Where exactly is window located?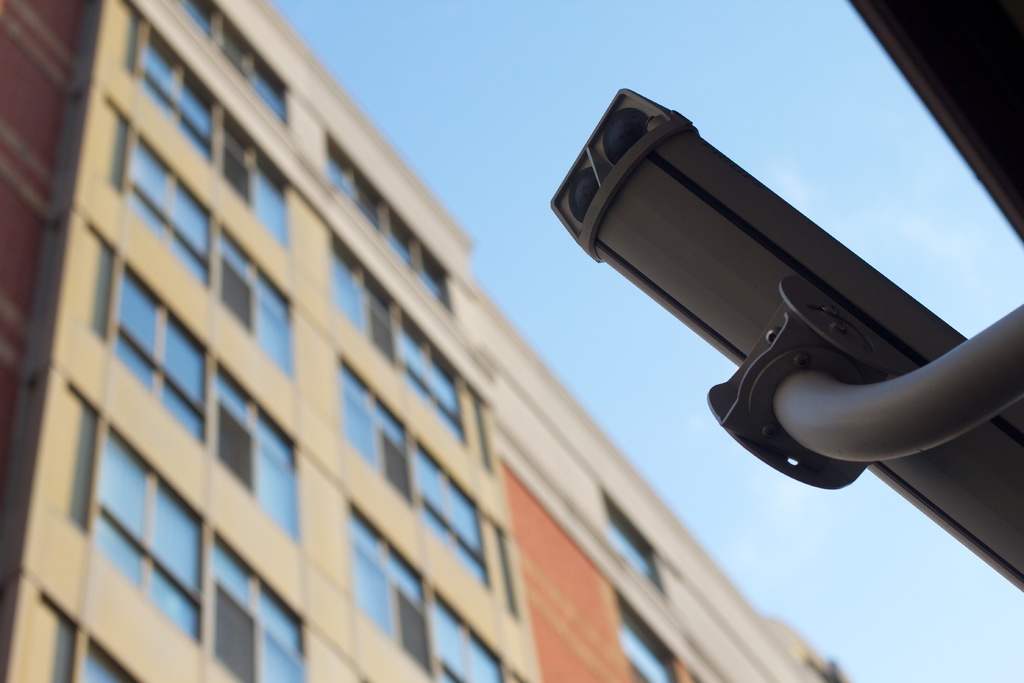
Its bounding box is (322, 144, 461, 313).
